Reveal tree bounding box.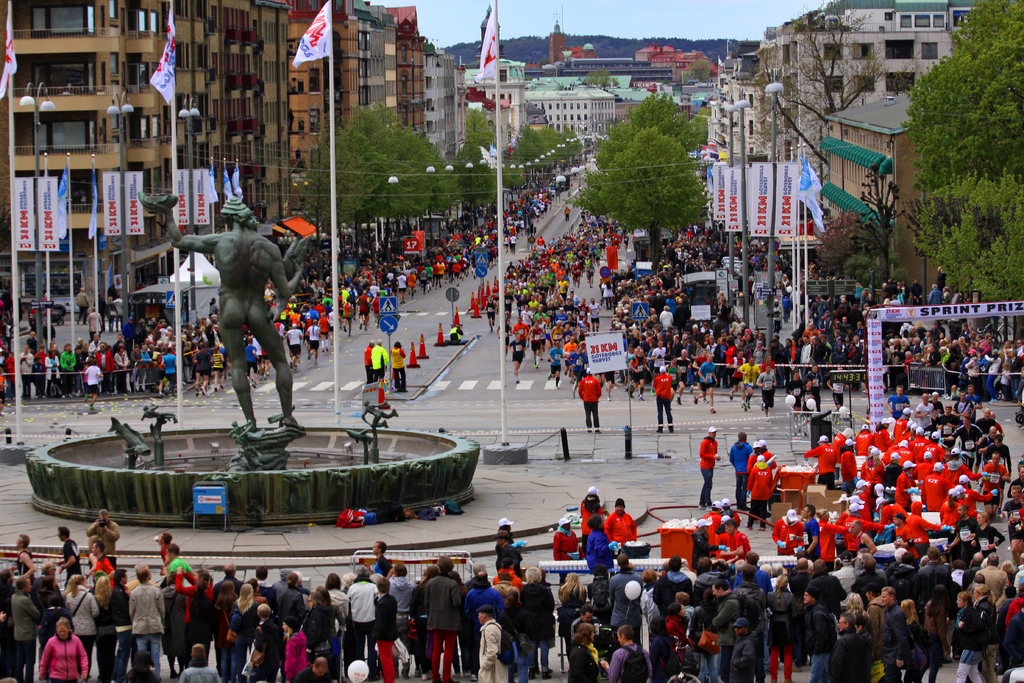
Revealed: locate(552, 120, 580, 159).
